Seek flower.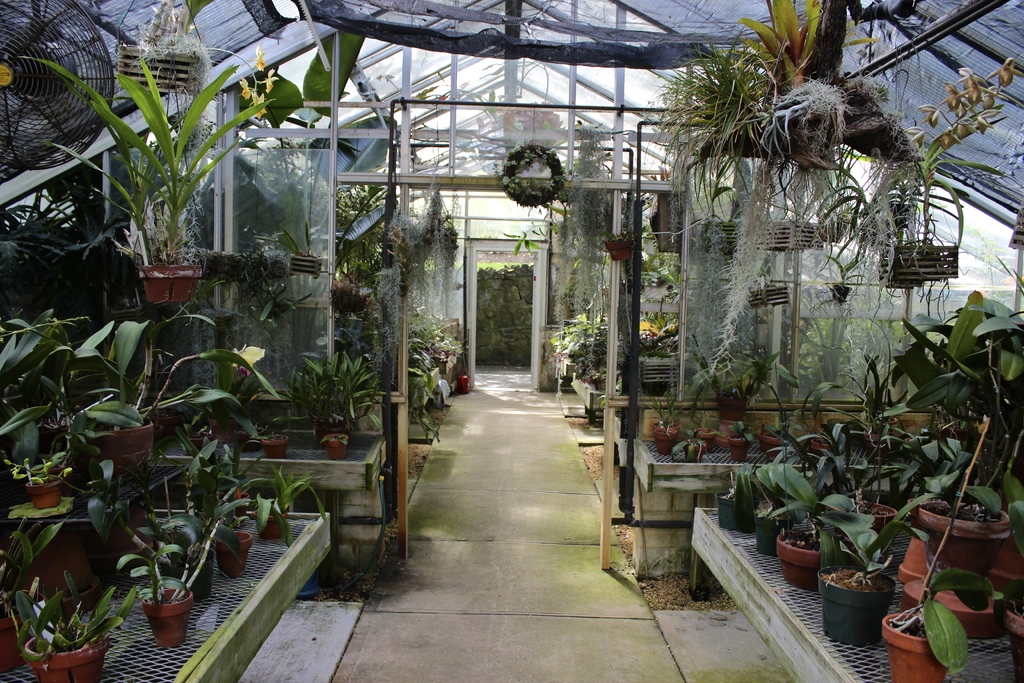
{"x1": 264, "y1": 68, "x2": 278, "y2": 94}.
